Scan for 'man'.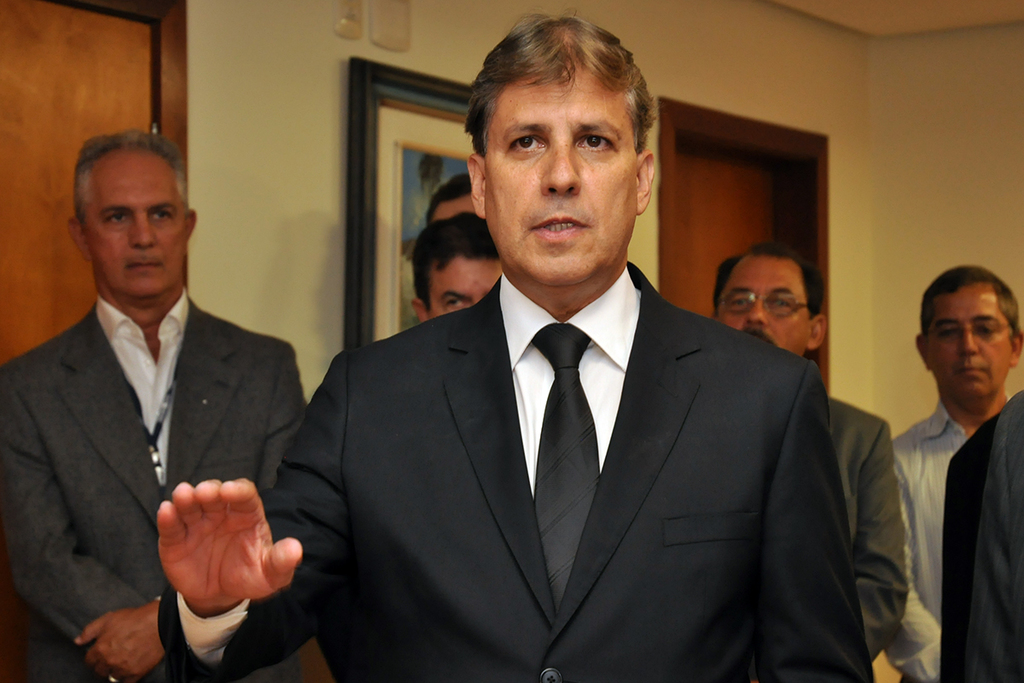
Scan result: bbox=[412, 214, 503, 320].
